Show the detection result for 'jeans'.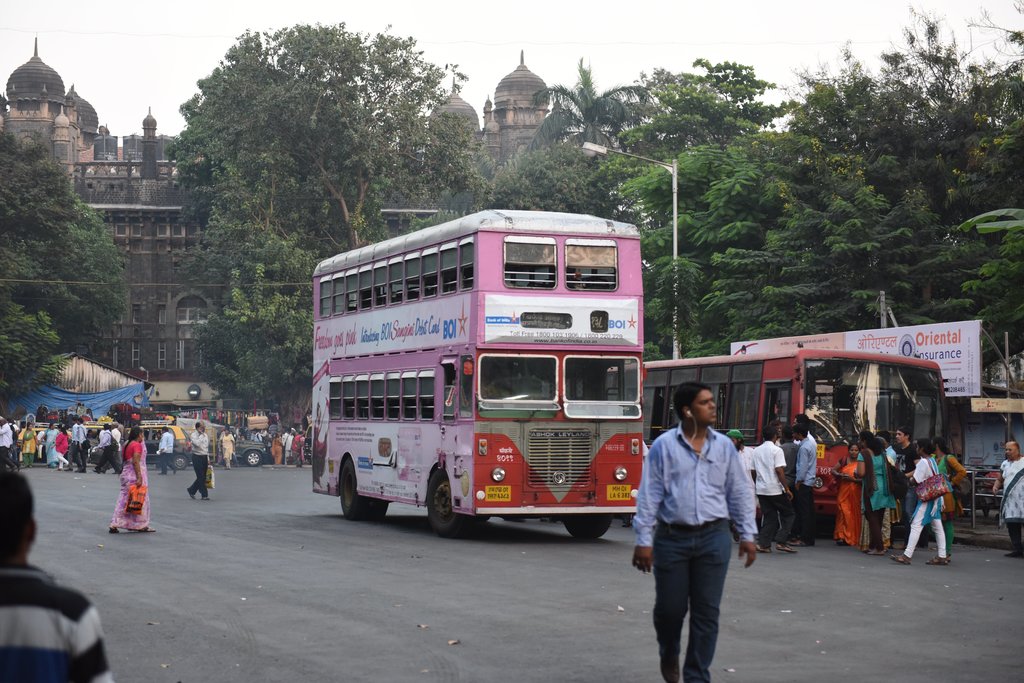
select_region(797, 485, 814, 545).
